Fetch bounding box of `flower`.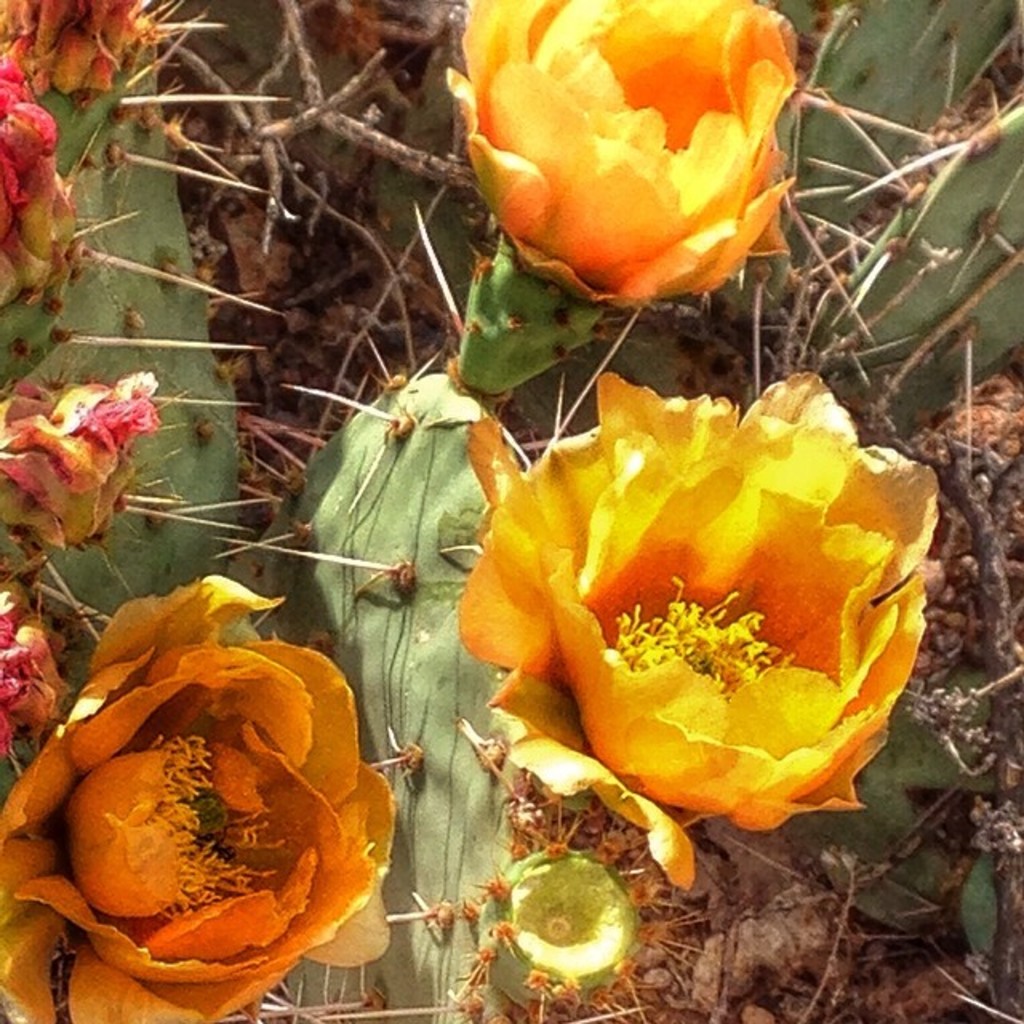
Bbox: x1=458 y1=360 x2=968 y2=840.
